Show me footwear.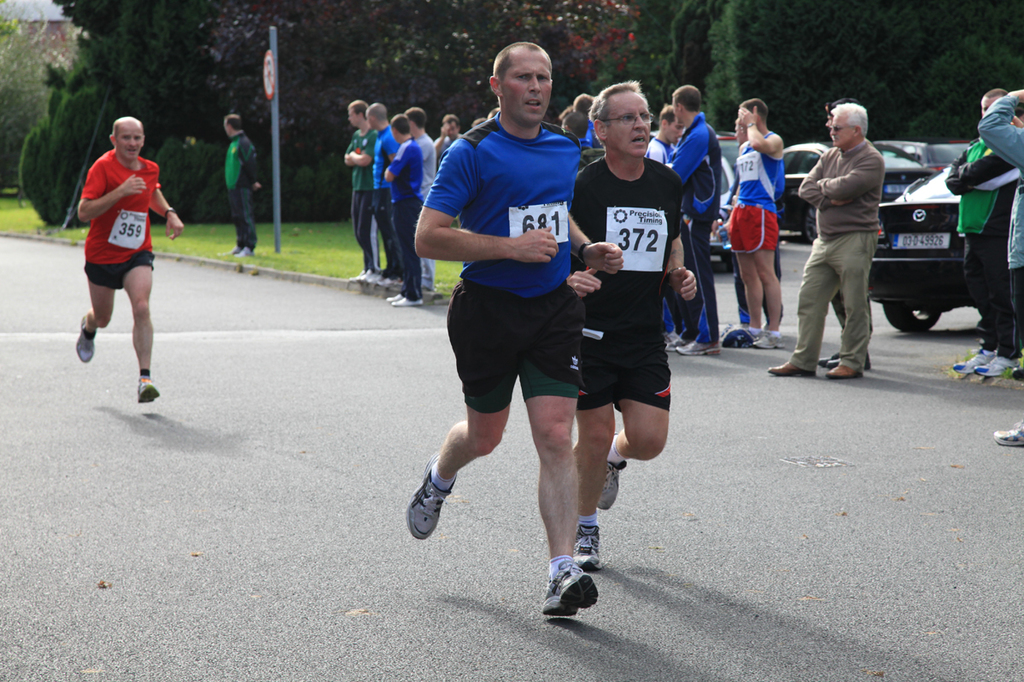
footwear is here: <bbox>78, 312, 103, 358</bbox>.
